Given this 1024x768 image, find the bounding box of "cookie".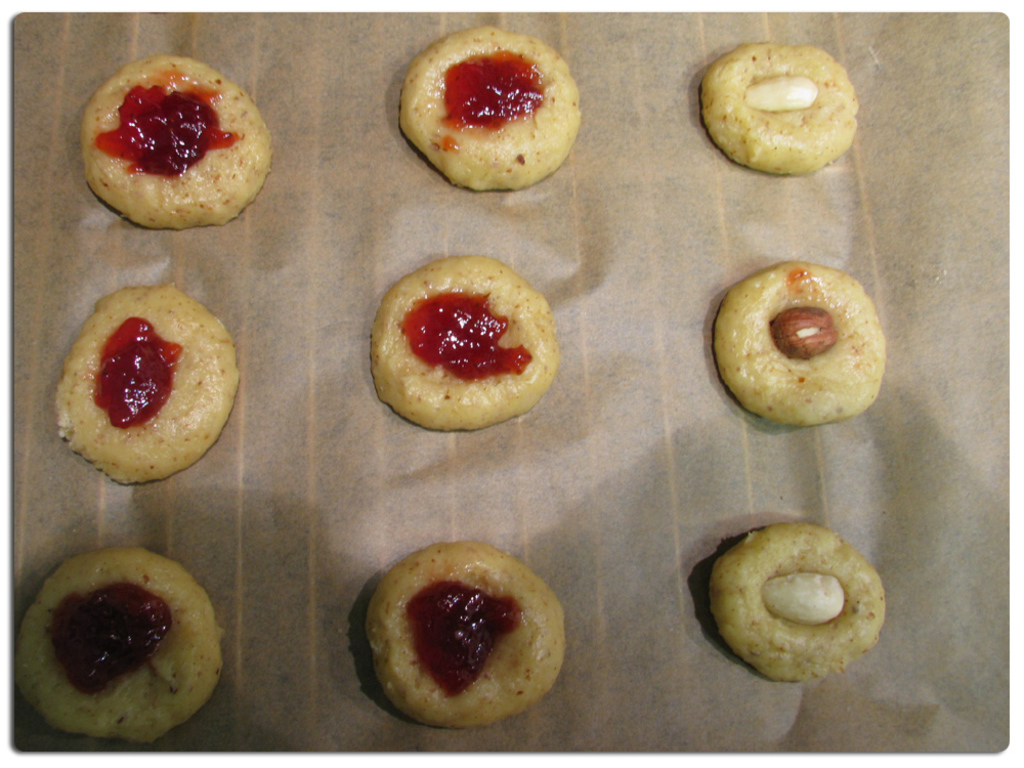
(12,545,226,748).
